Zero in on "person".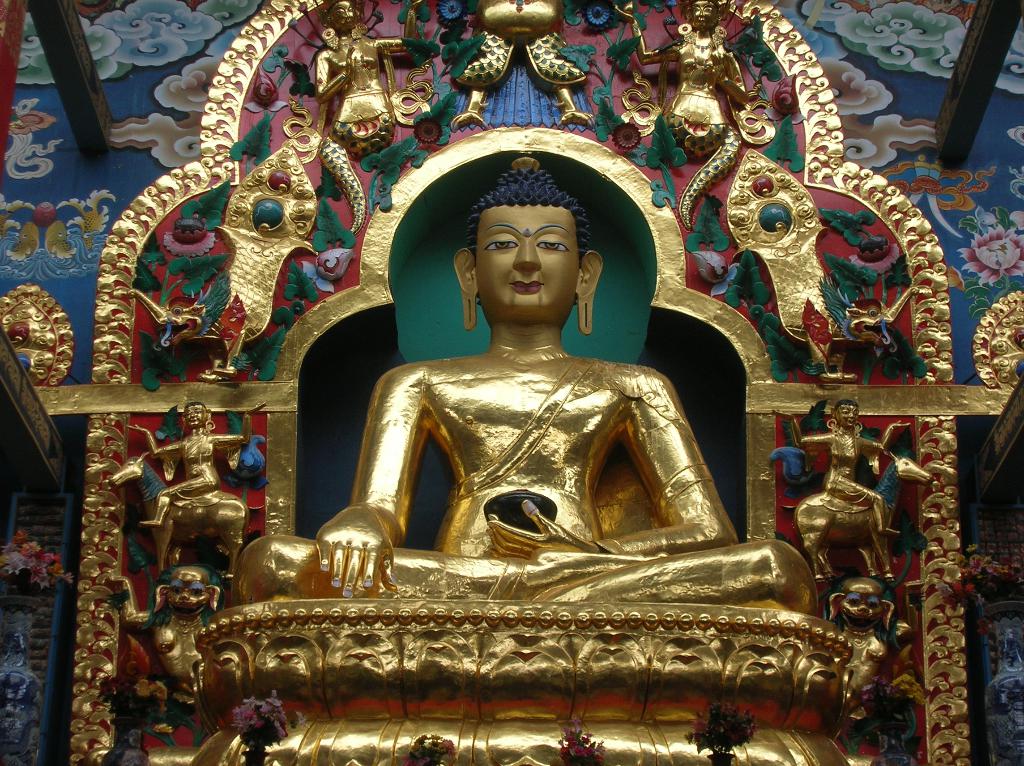
Zeroed in: (x1=780, y1=395, x2=915, y2=538).
